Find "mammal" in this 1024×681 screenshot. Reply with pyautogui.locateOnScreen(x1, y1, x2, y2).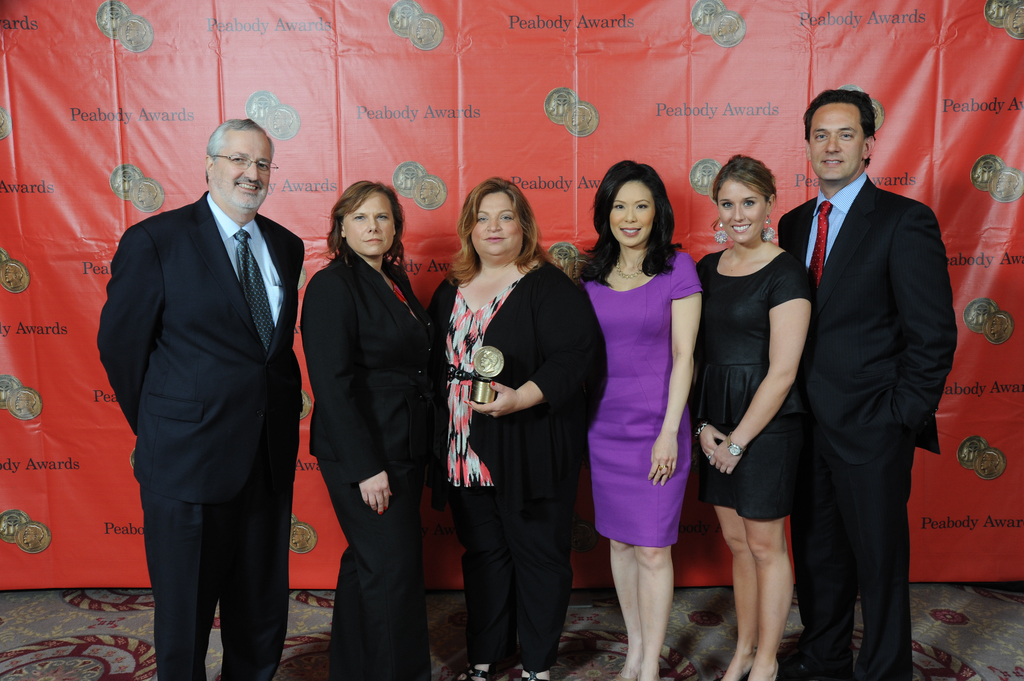
pyautogui.locateOnScreen(93, 113, 307, 680).
